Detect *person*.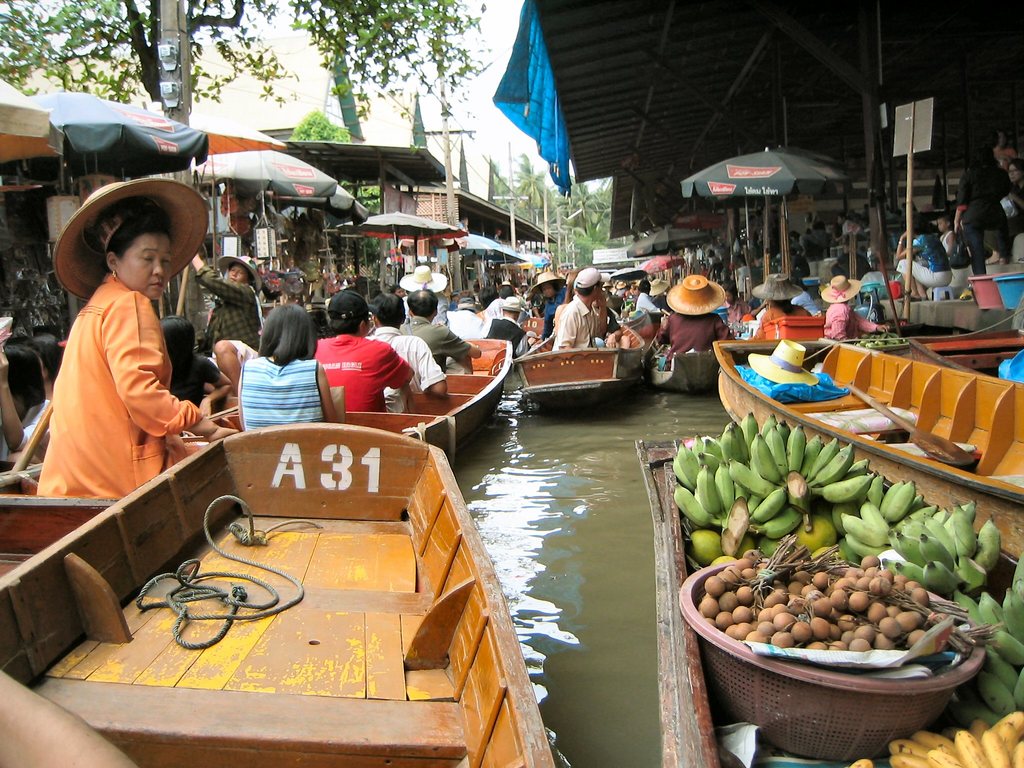
Detected at <bbox>890, 214, 950, 287</bbox>.
